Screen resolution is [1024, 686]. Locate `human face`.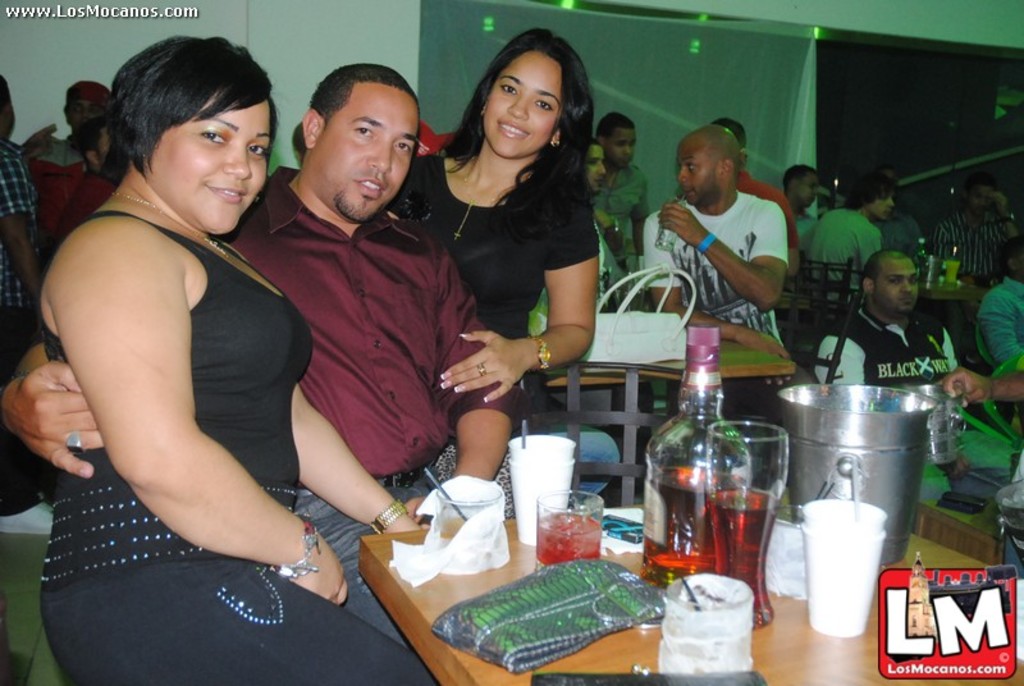
874/256/916/310.
